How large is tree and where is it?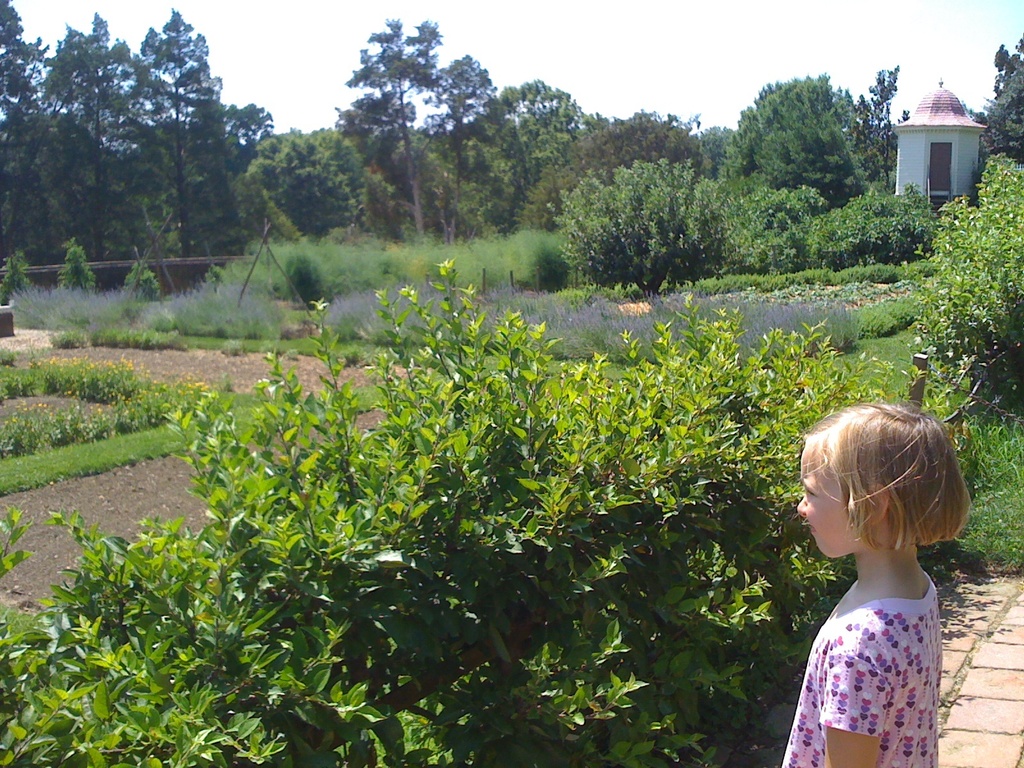
Bounding box: 975 152 1023 314.
